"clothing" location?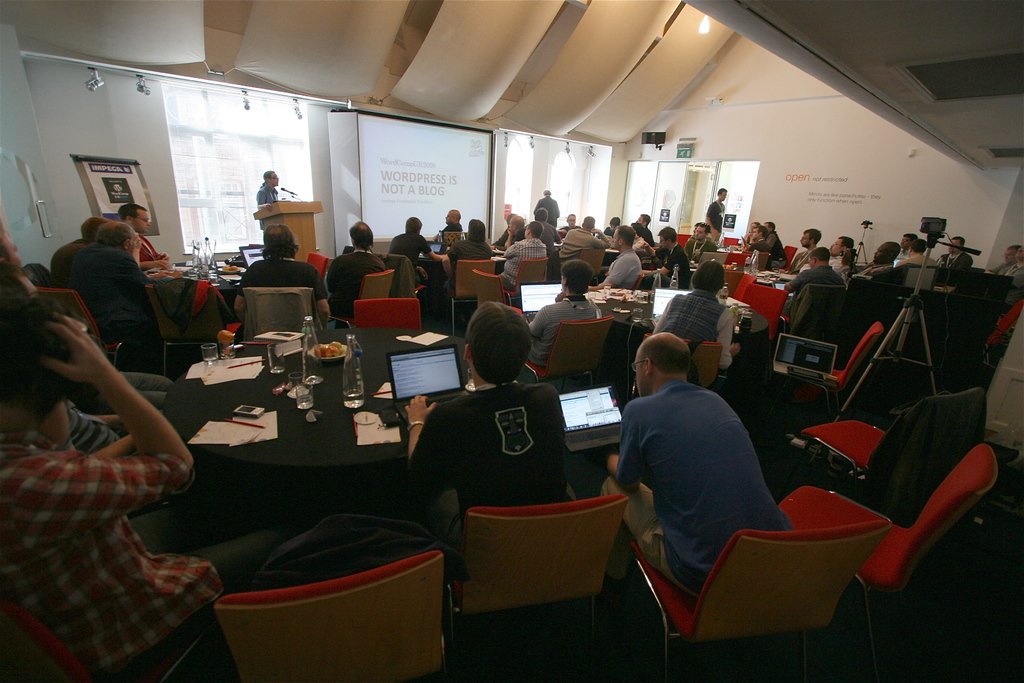
72,240,157,368
